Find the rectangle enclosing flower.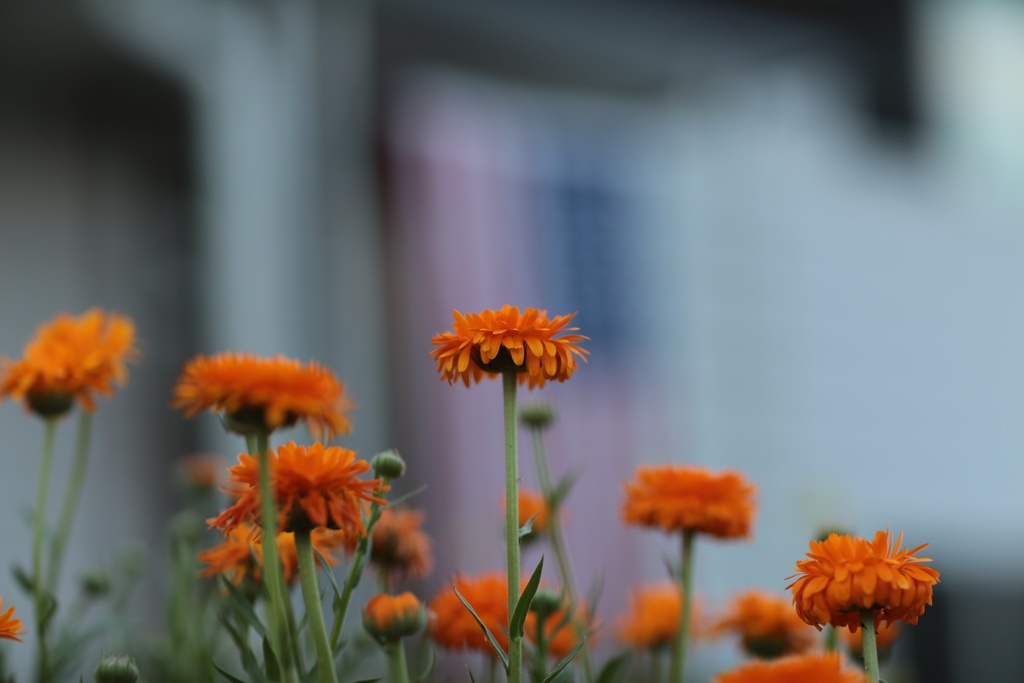
select_region(0, 306, 140, 411).
